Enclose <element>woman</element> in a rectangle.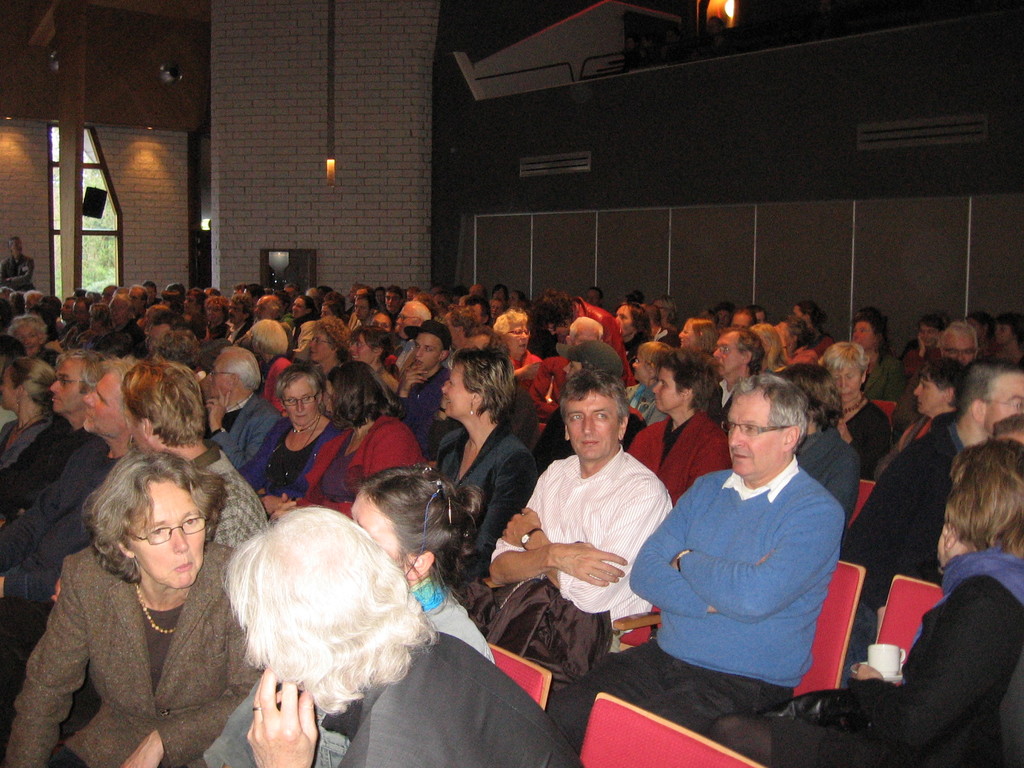
817, 340, 895, 479.
